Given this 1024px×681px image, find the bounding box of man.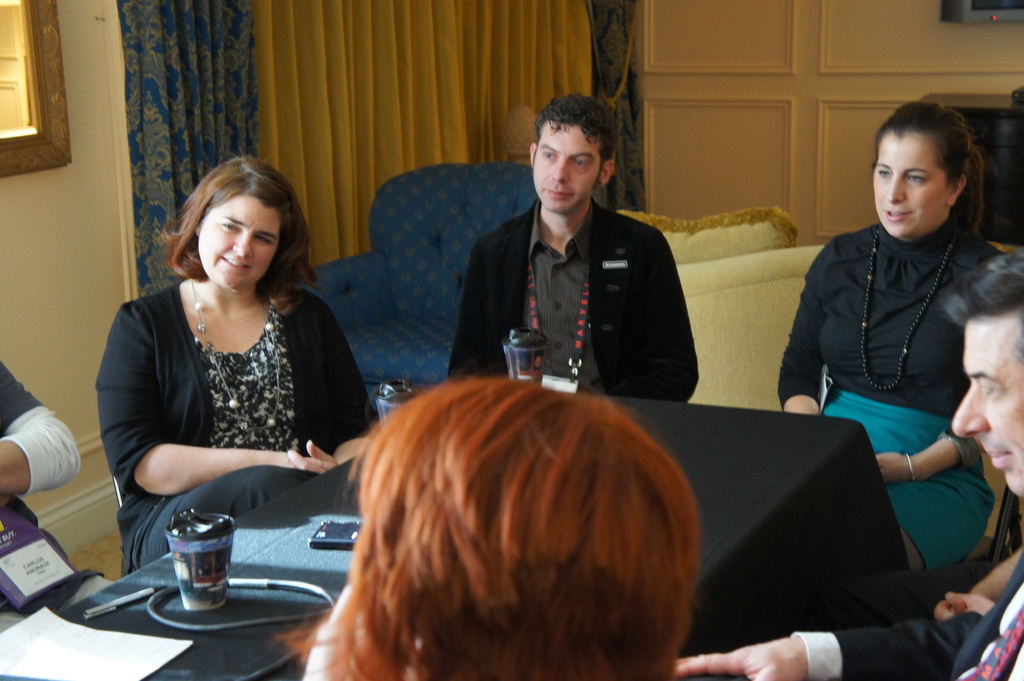
x1=385 y1=116 x2=706 y2=410.
